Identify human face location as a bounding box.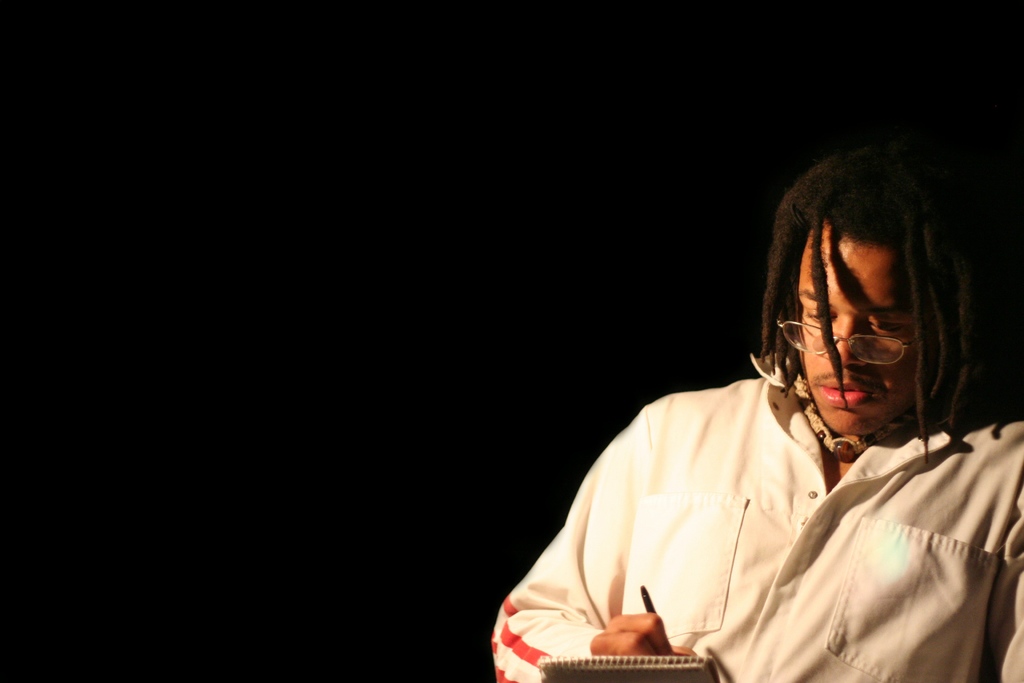
locate(792, 227, 932, 436).
